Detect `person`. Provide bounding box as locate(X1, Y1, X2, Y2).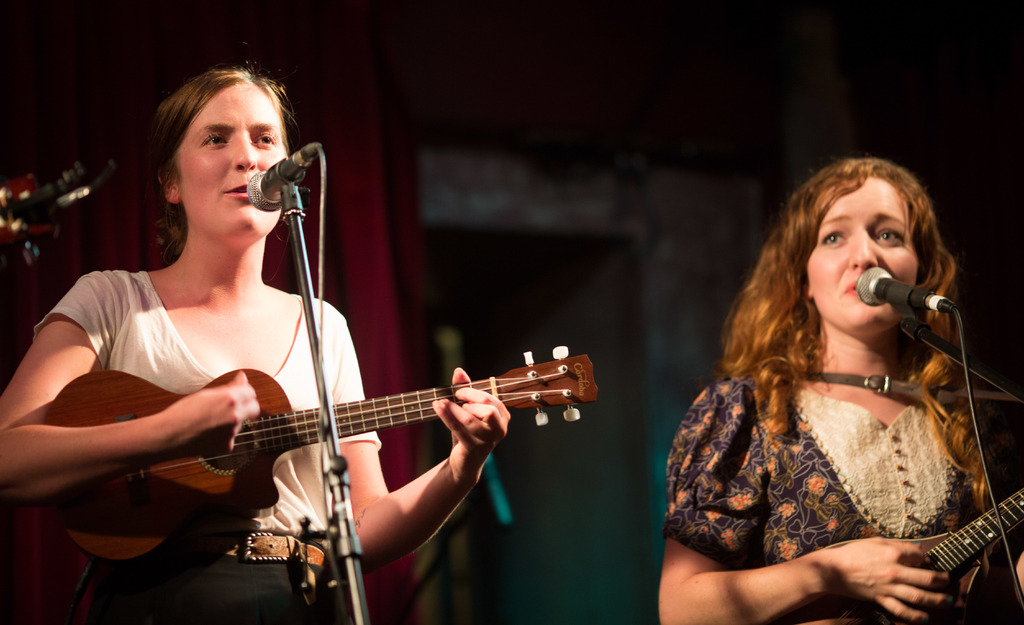
locate(0, 65, 504, 624).
